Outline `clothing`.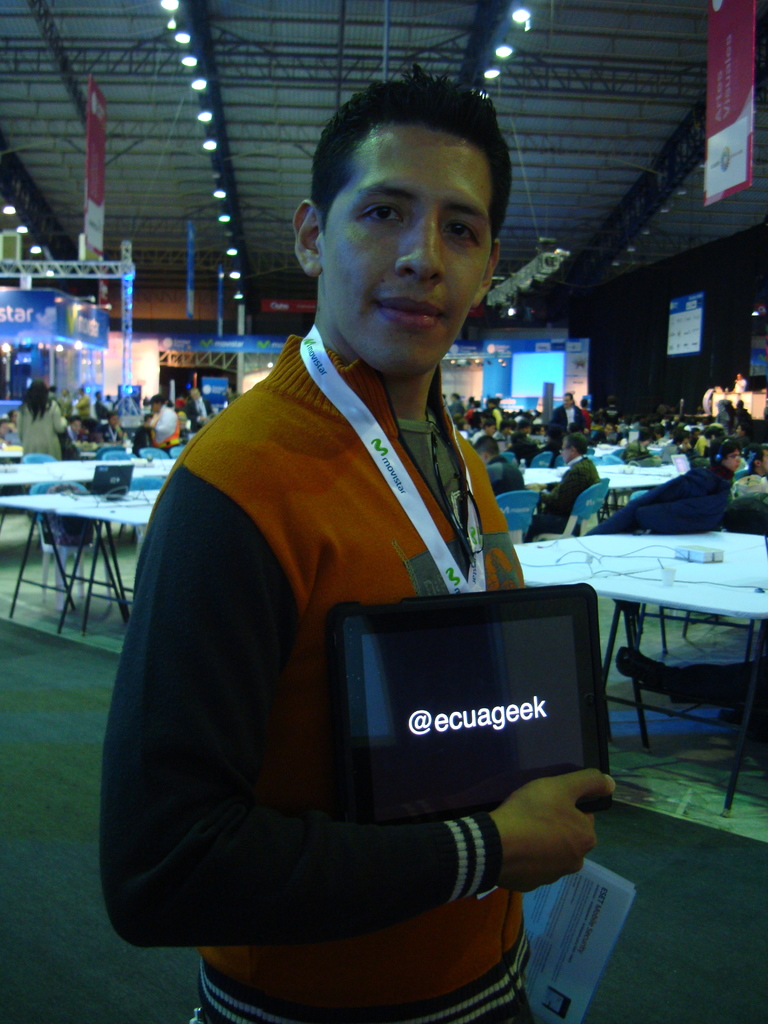
Outline: crop(733, 378, 746, 392).
